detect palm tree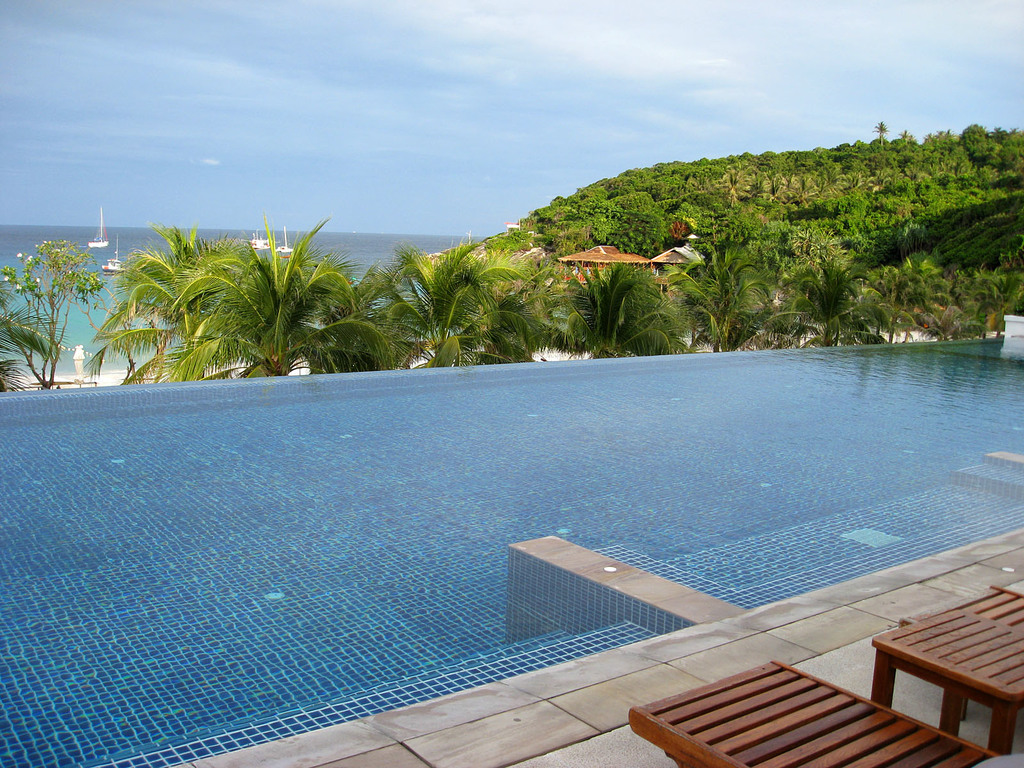
left=113, top=237, right=378, bottom=380
